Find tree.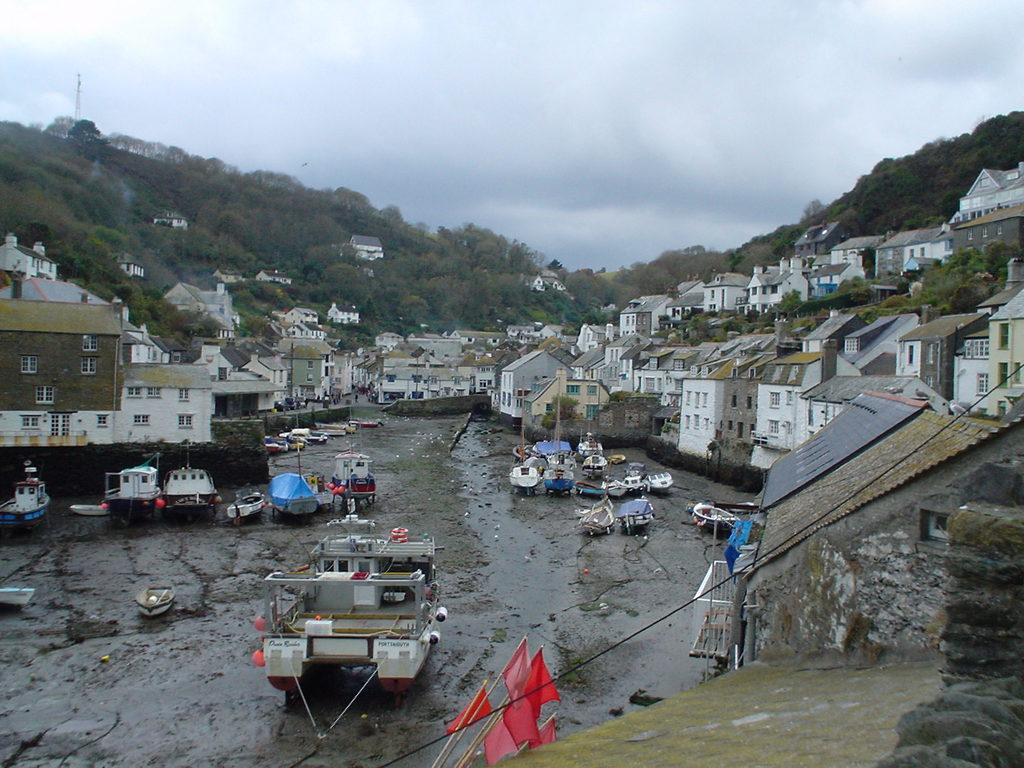
838:280:856:296.
